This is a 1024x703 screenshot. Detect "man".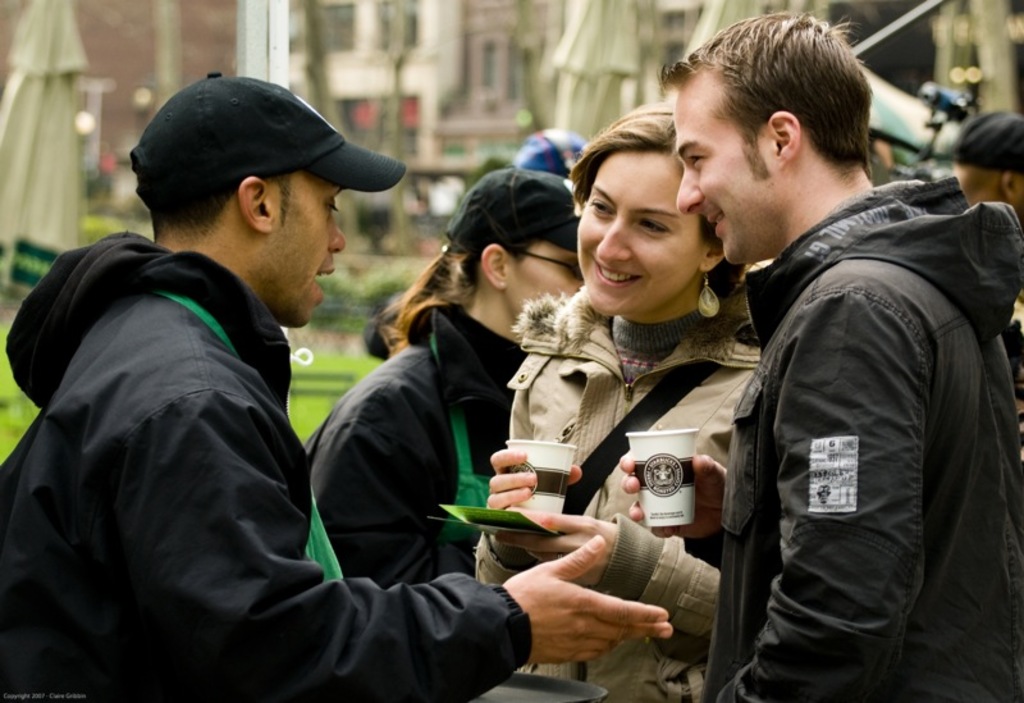
locate(28, 74, 532, 695).
